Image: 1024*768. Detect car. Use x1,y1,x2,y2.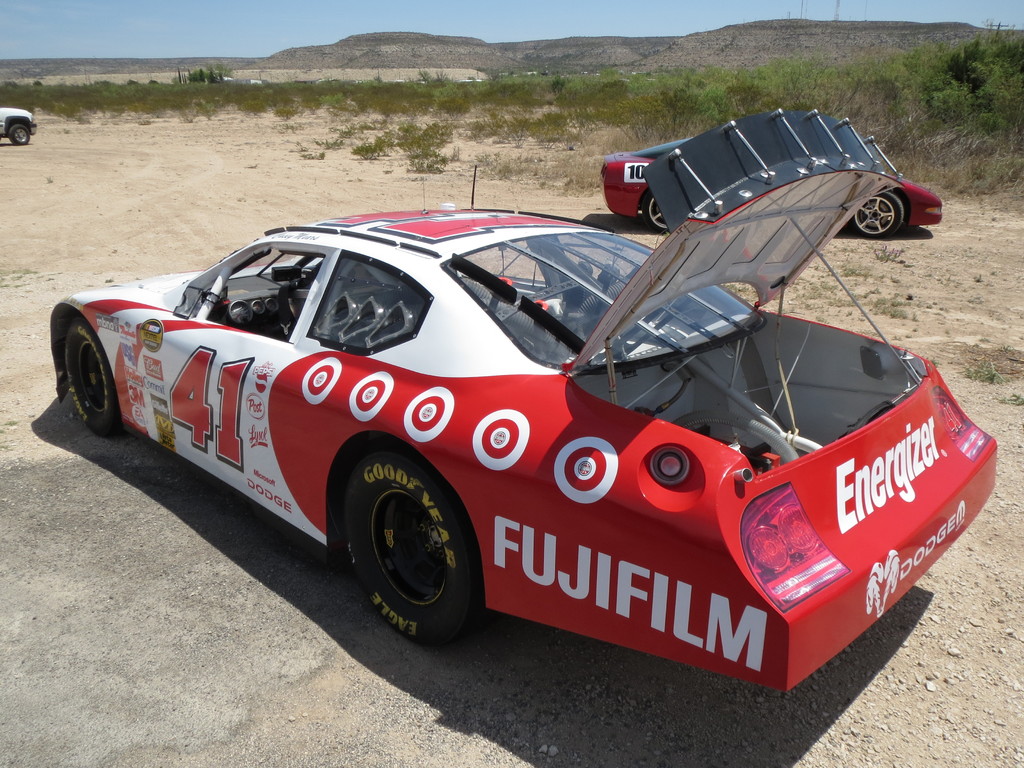
600,136,943,233.
